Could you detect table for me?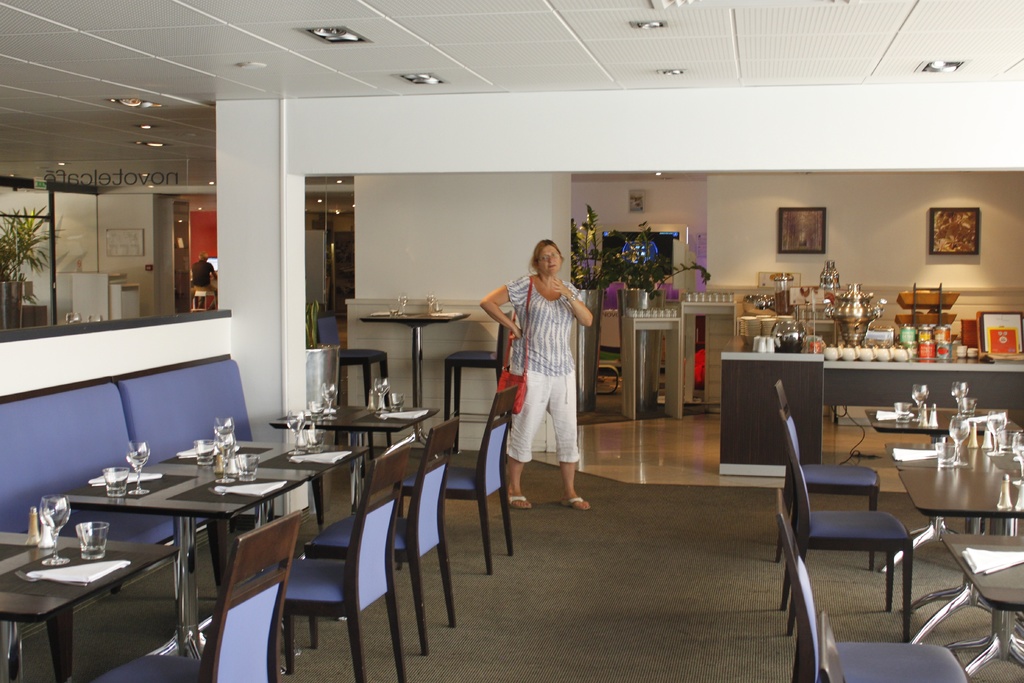
Detection result: Rect(878, 440, 1023, 570).
